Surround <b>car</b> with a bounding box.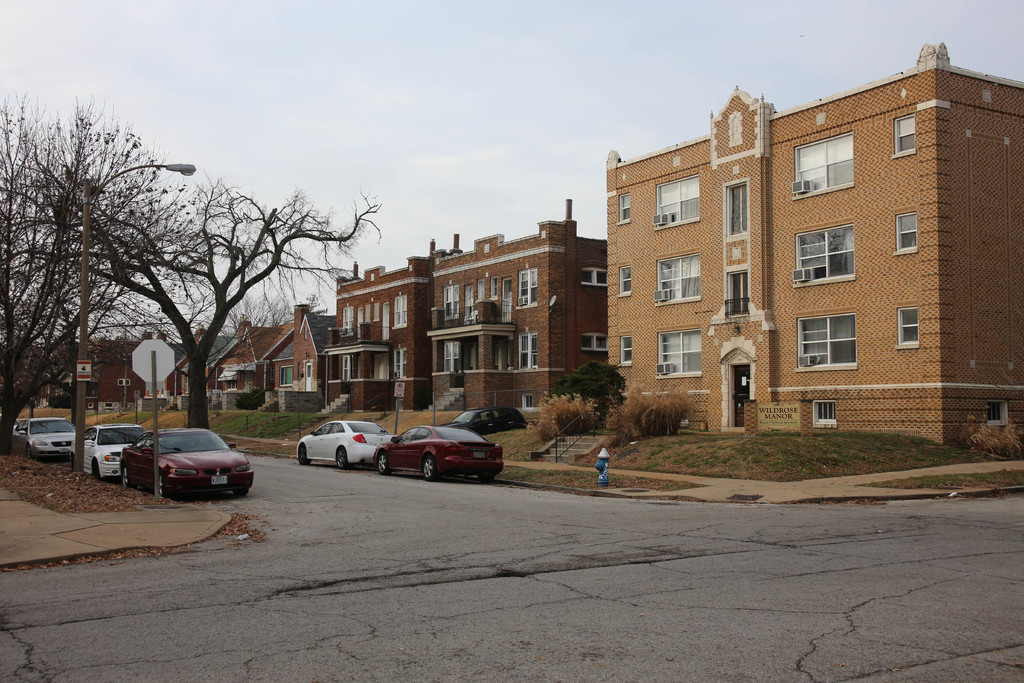
rect(454, 409, 524, 435).
